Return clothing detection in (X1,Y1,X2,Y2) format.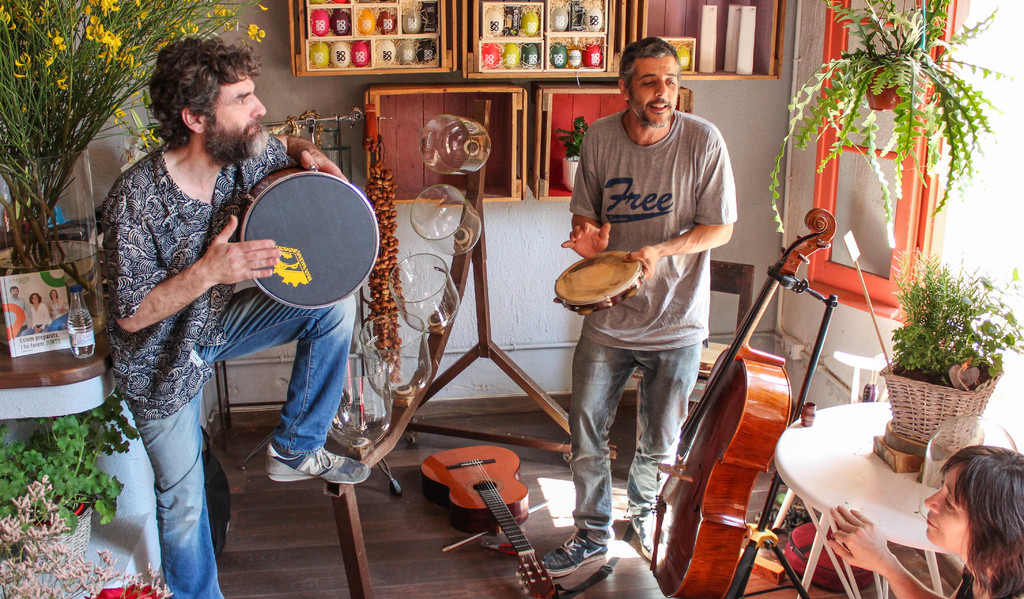
(3,293,26,332).
